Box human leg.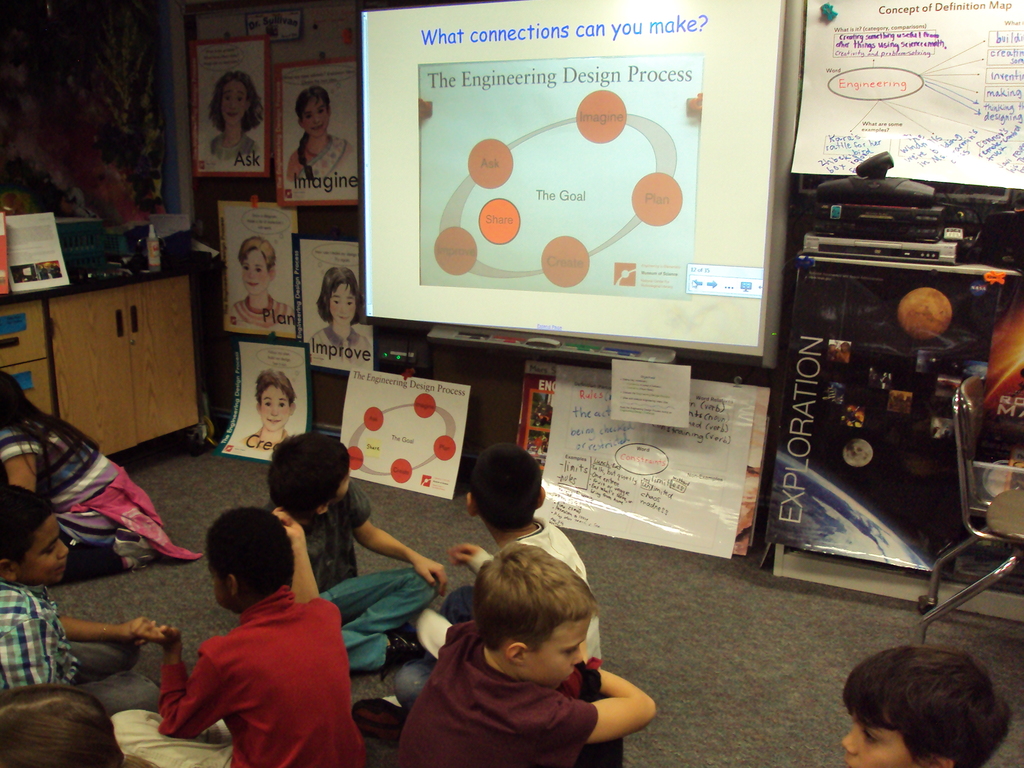
(329,569,432,669).
